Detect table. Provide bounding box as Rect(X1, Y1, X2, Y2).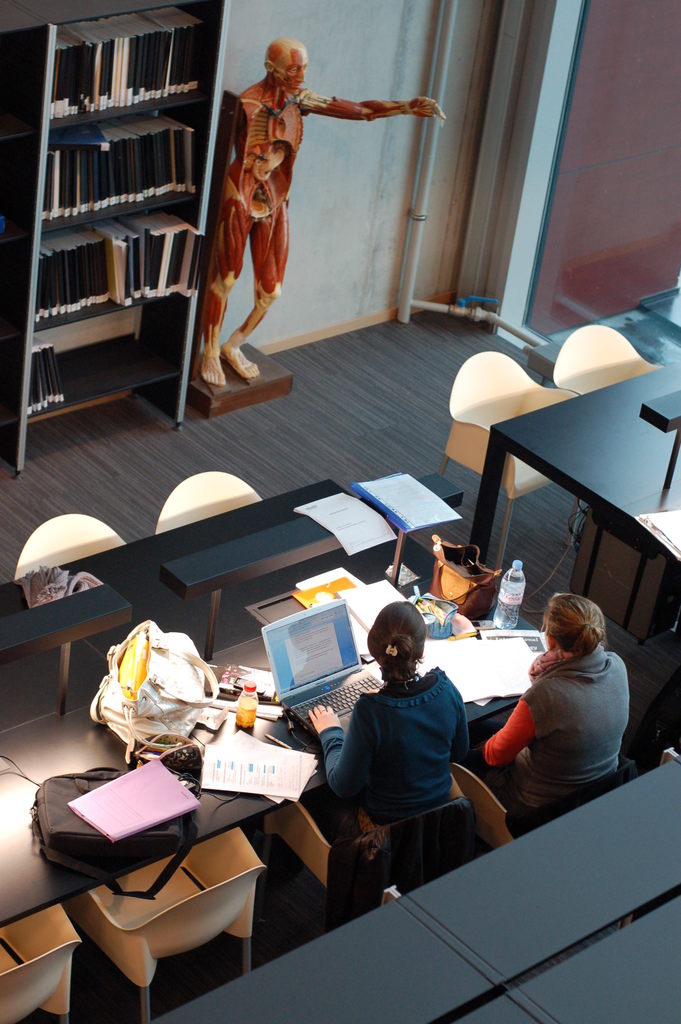
Rect(464, 356, 680, 649).
